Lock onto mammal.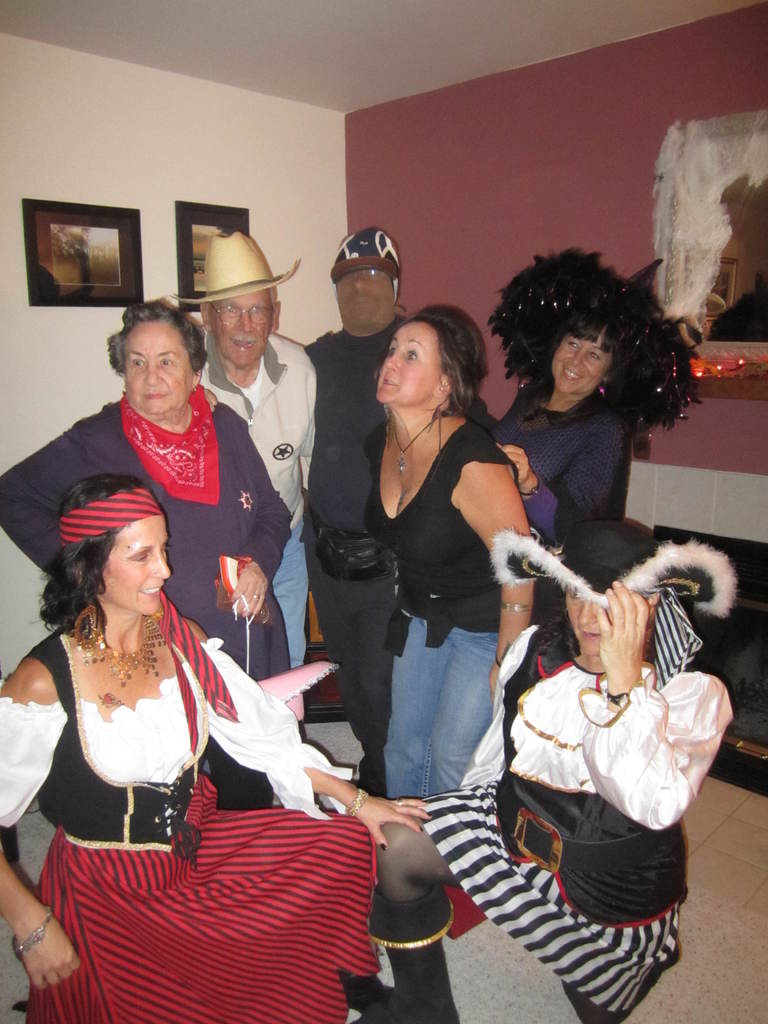
Locked: (left=370, top=515, right=739, bottom=1023).
